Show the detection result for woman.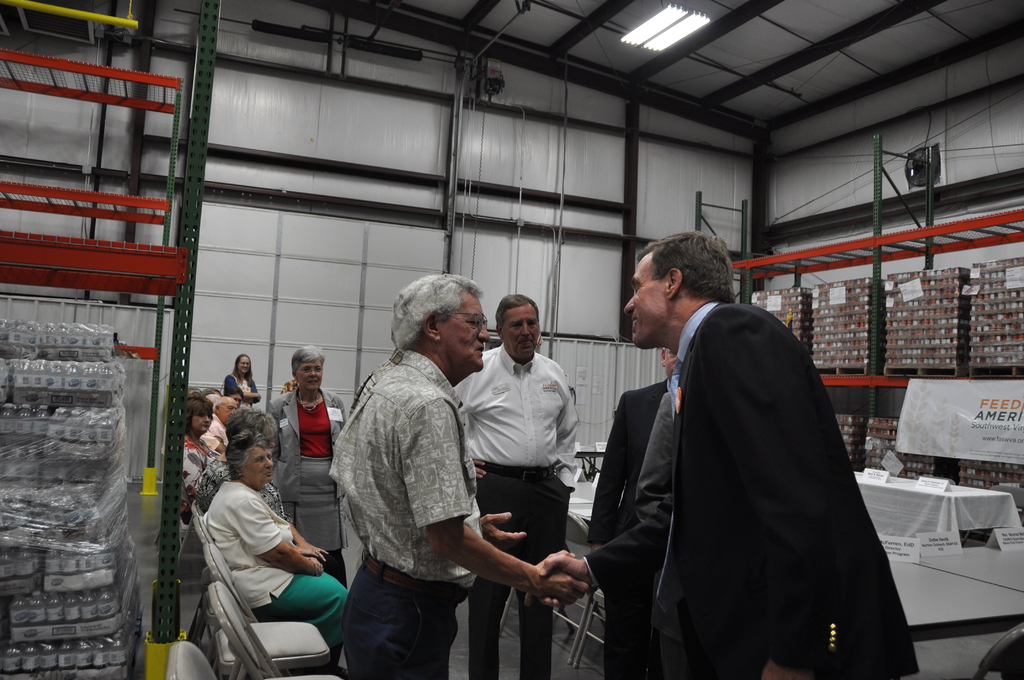
left=204, top=431, right=350, bottom=659.
